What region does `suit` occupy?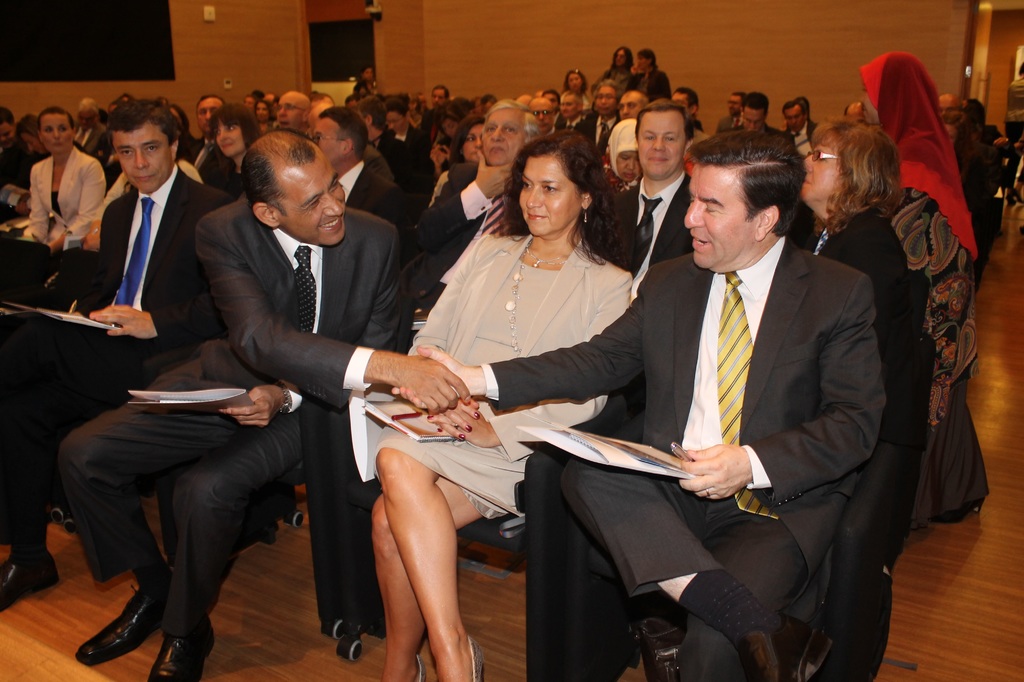
{"left": 484, "top": 237, "right": 886, "bottom": 609}.
